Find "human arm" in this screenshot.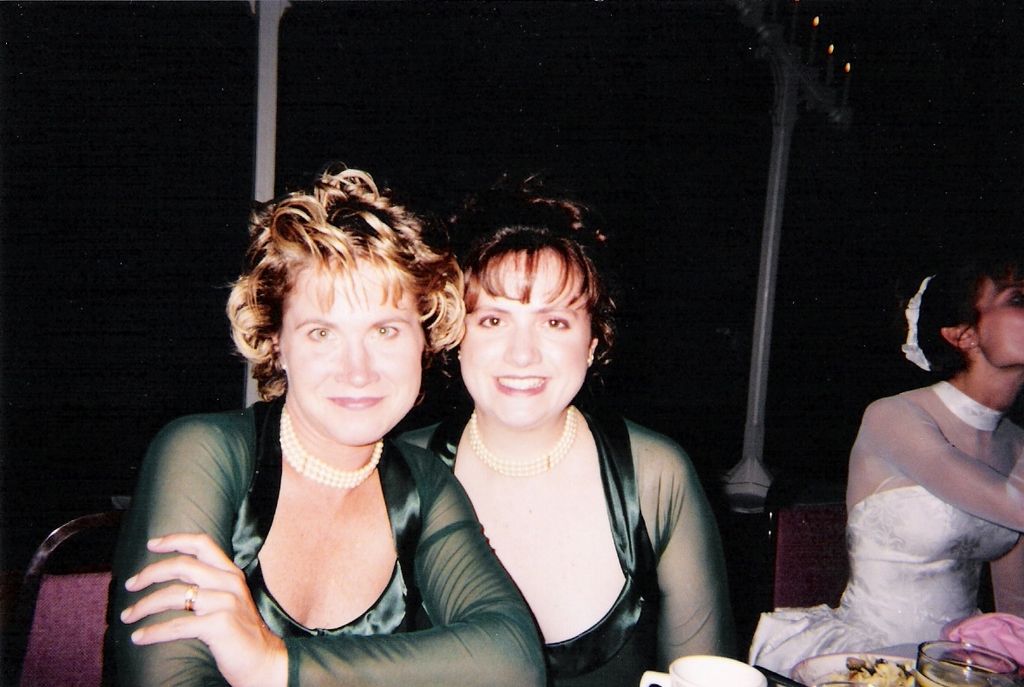
The bounding box for "human arm" is (119,442,549,686).
